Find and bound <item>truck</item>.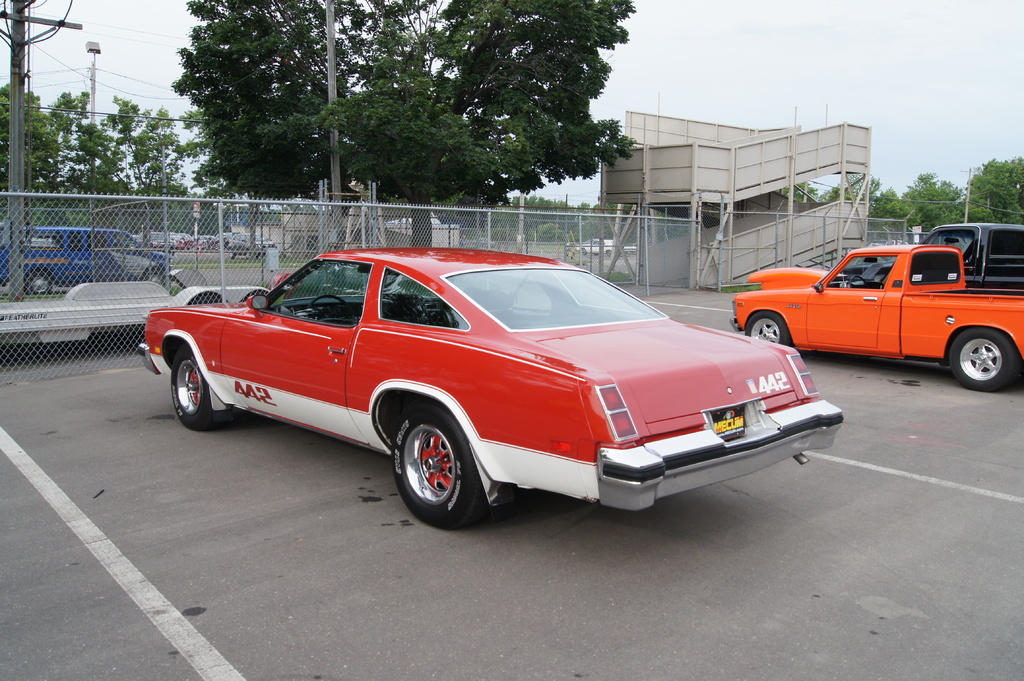
Bound: x1=717, y1=236, x2=1009, y2=389.
